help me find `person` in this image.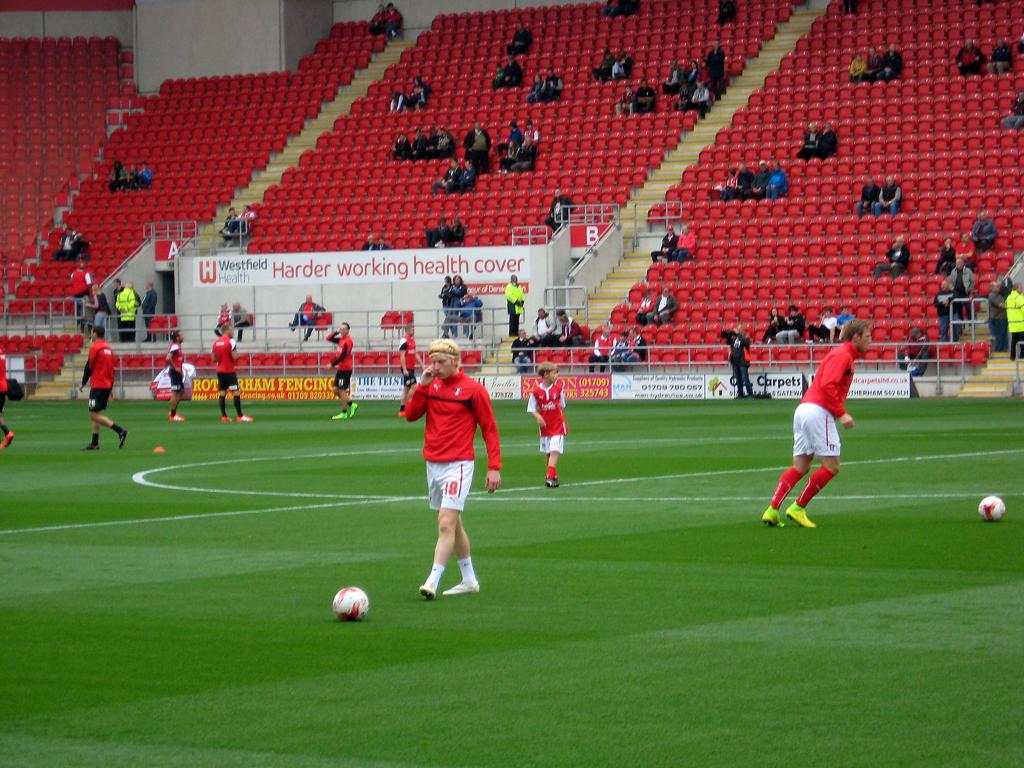
Found it: {"x1": 211, "y1": 321, "x2": 245, "y2": 421}.
